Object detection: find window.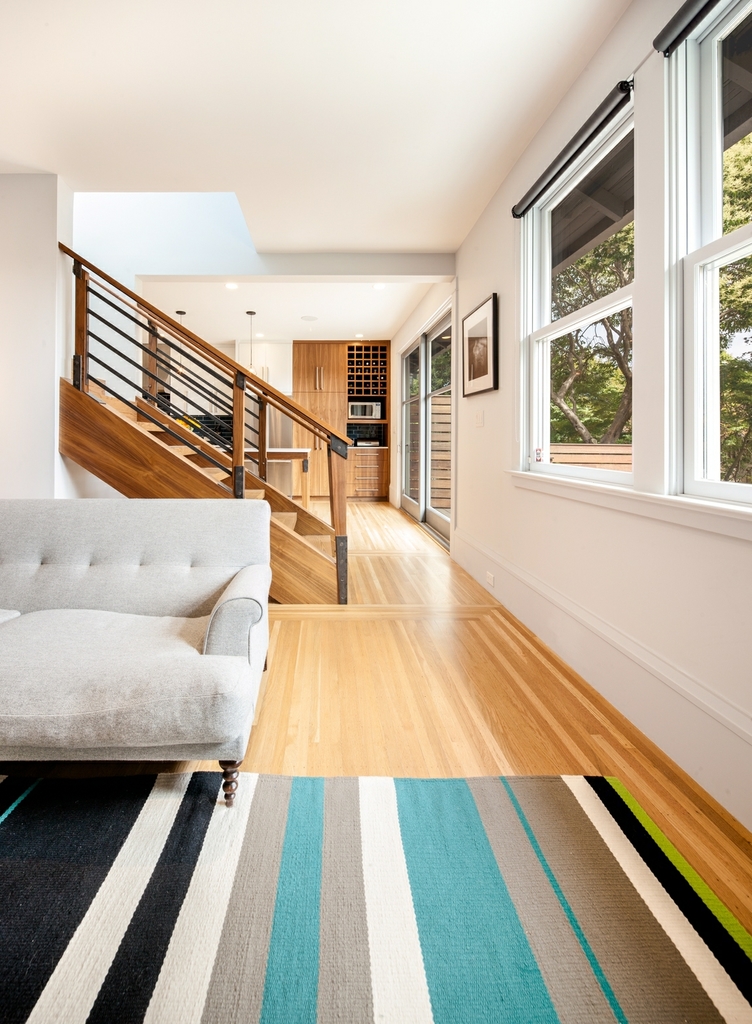
<box>657,0,749,544</box>.
